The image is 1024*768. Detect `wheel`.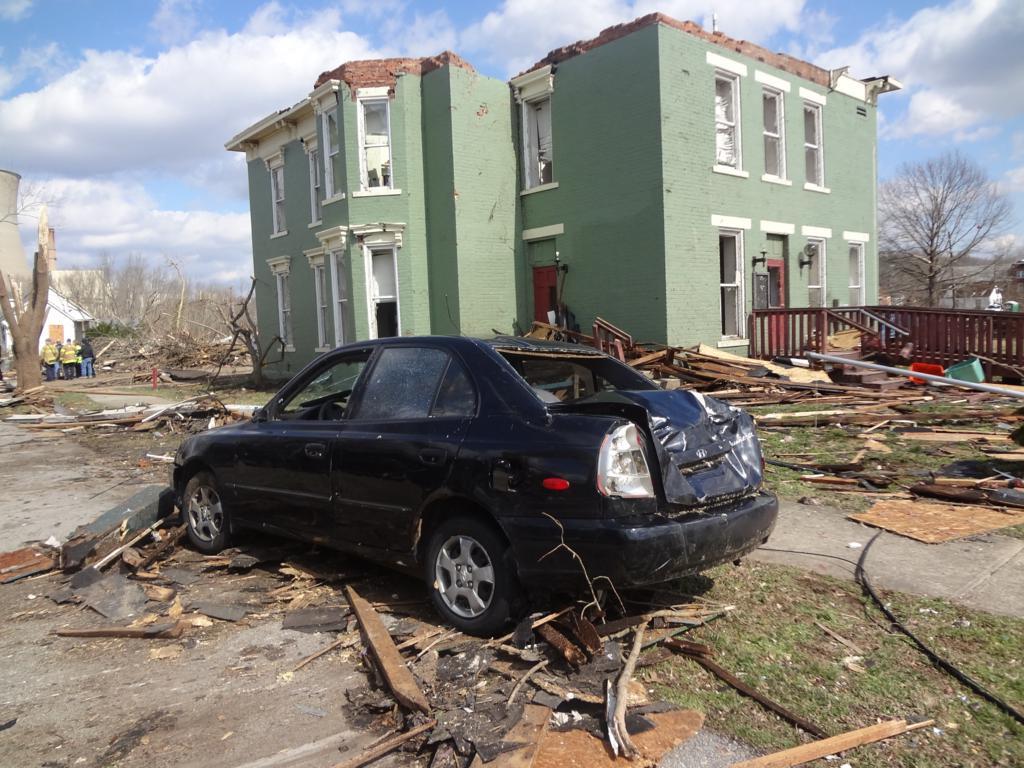
Detection: 177:470:237:552.
